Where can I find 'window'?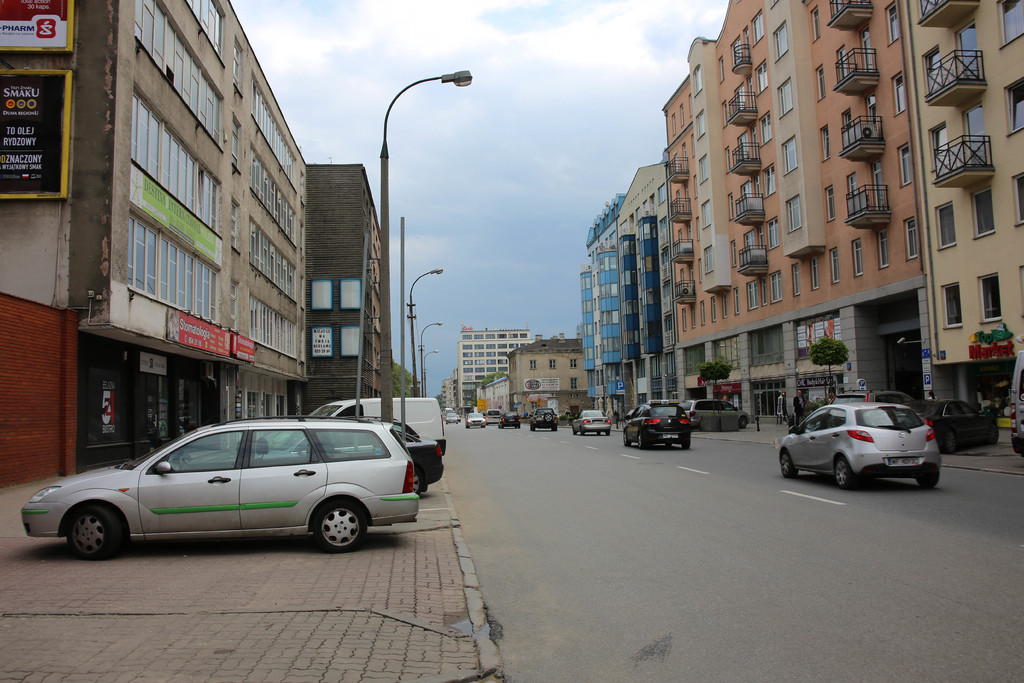
You can find it at 772/24/788/63.
